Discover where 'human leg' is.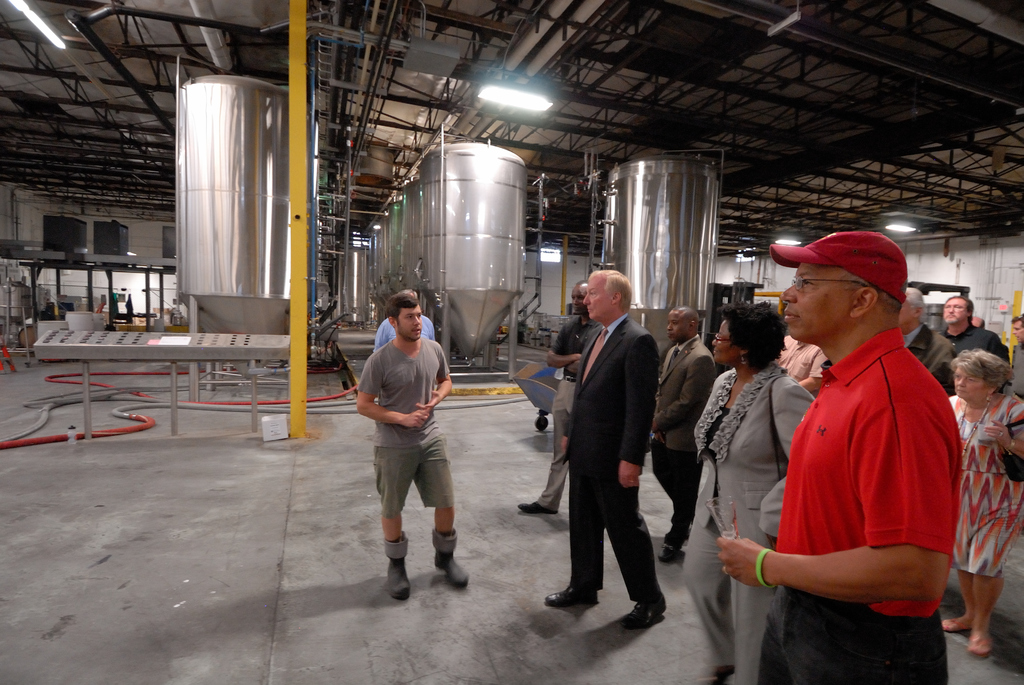
Discovered at [681, 519, 769, 677].
